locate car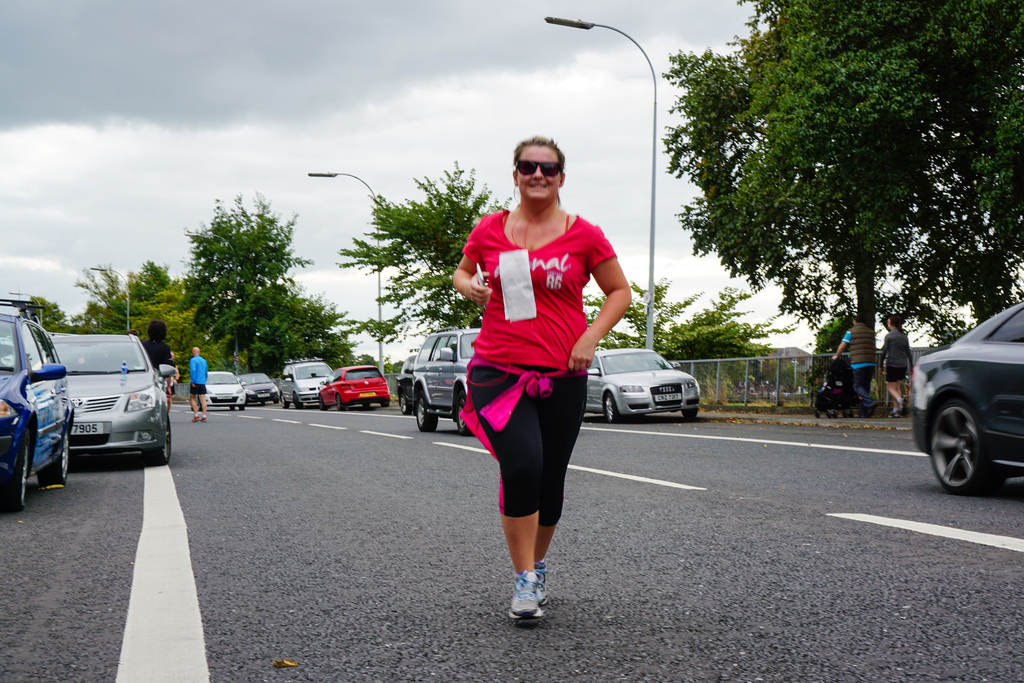
bbox=[588, 347, 700, 420]
